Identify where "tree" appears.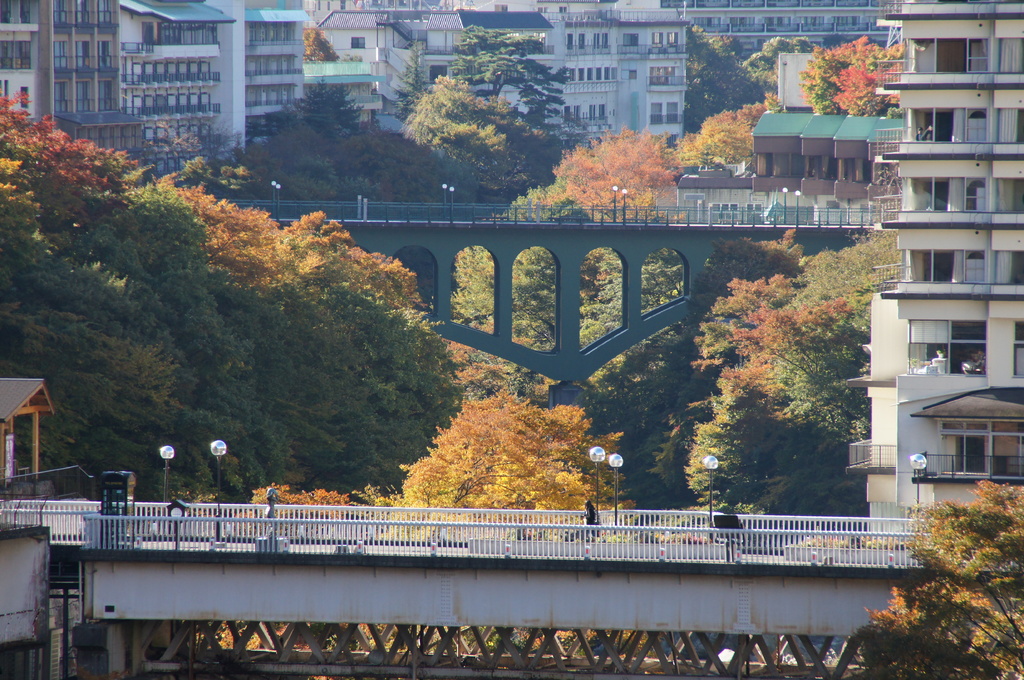
Appears at BBox(246, 284, 380, 495).
